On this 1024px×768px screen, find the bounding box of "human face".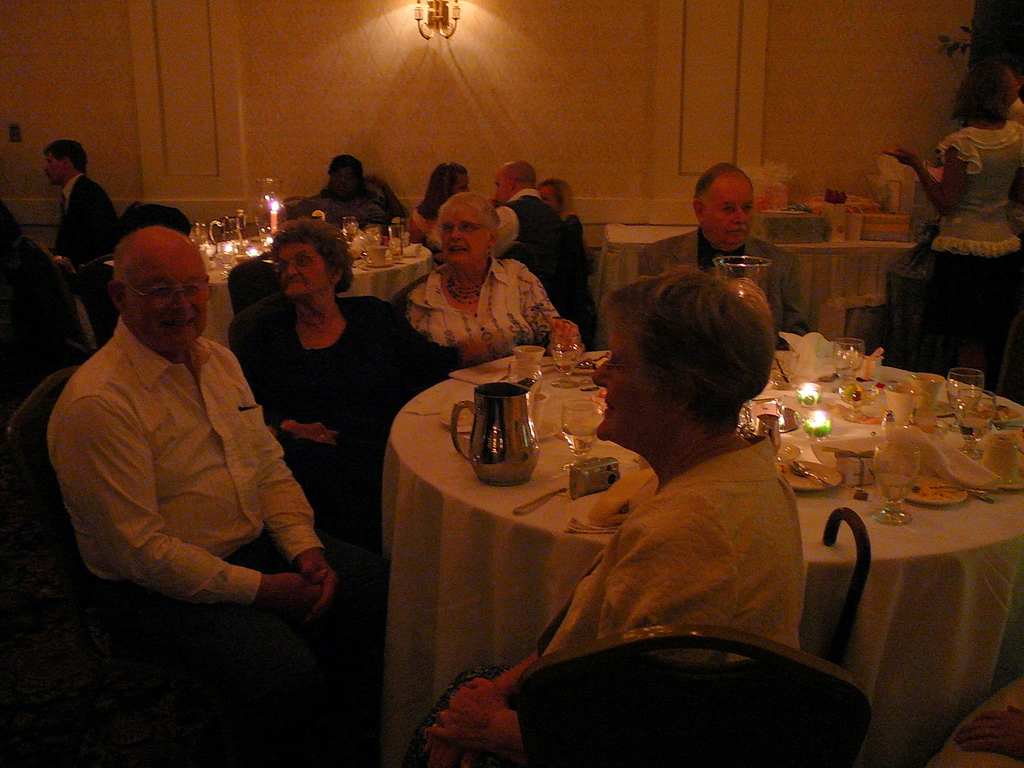
Bounding box: x1=493, y1=163, x2=515, y2=203.
